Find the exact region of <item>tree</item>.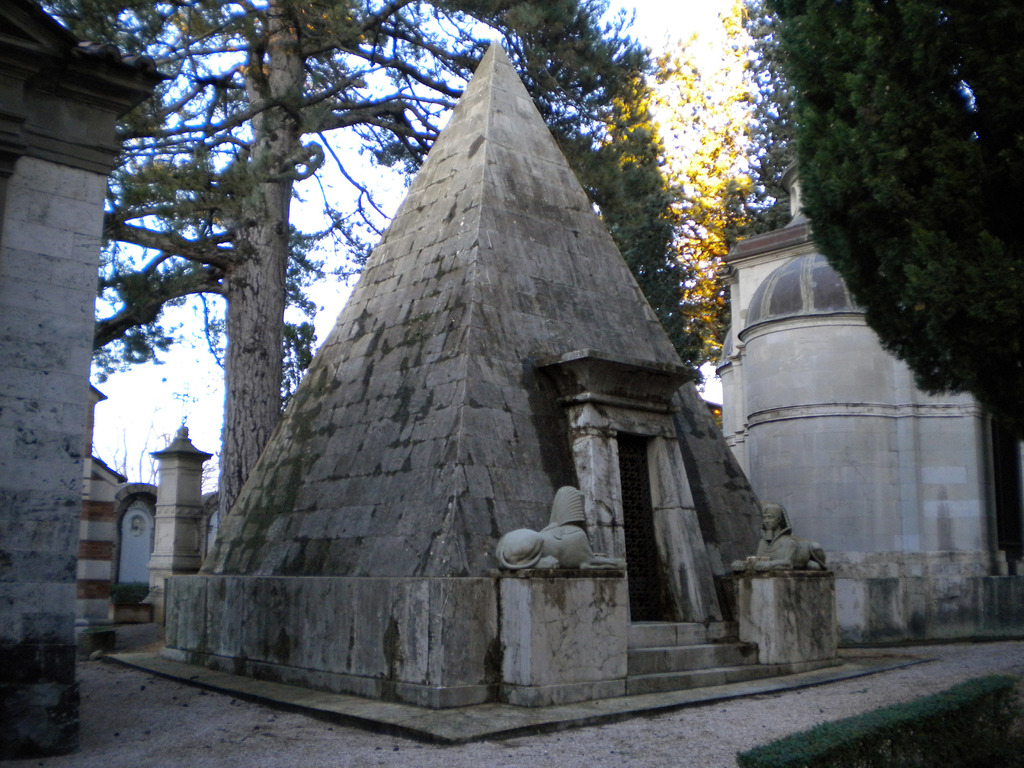
Exact region: pyautogui.locateOnScreen(742, 0, 1023, 408).
